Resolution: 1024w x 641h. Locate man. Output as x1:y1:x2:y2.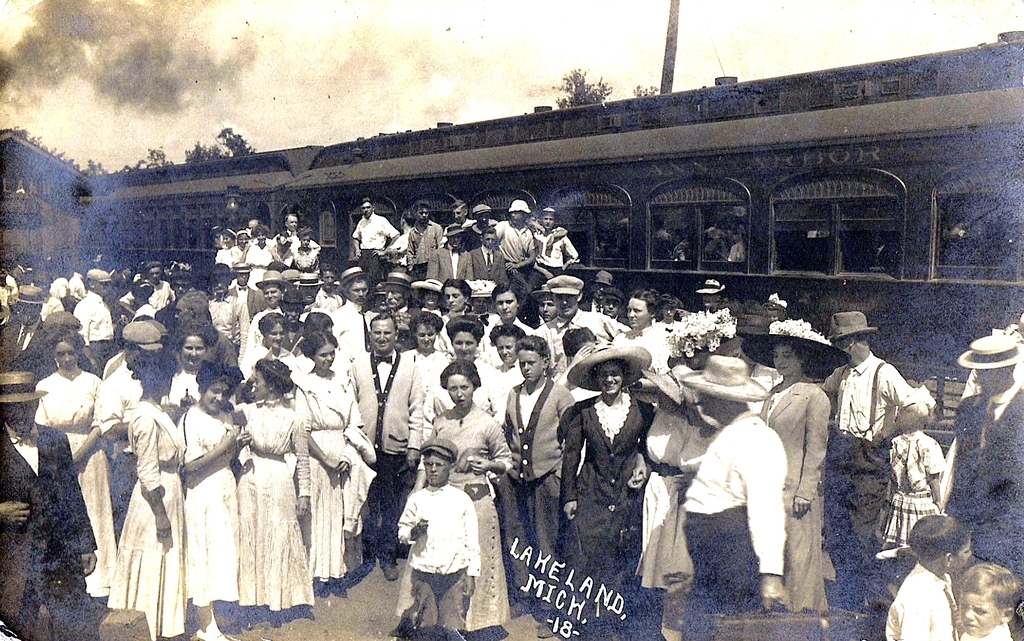
534:208:574:273.
